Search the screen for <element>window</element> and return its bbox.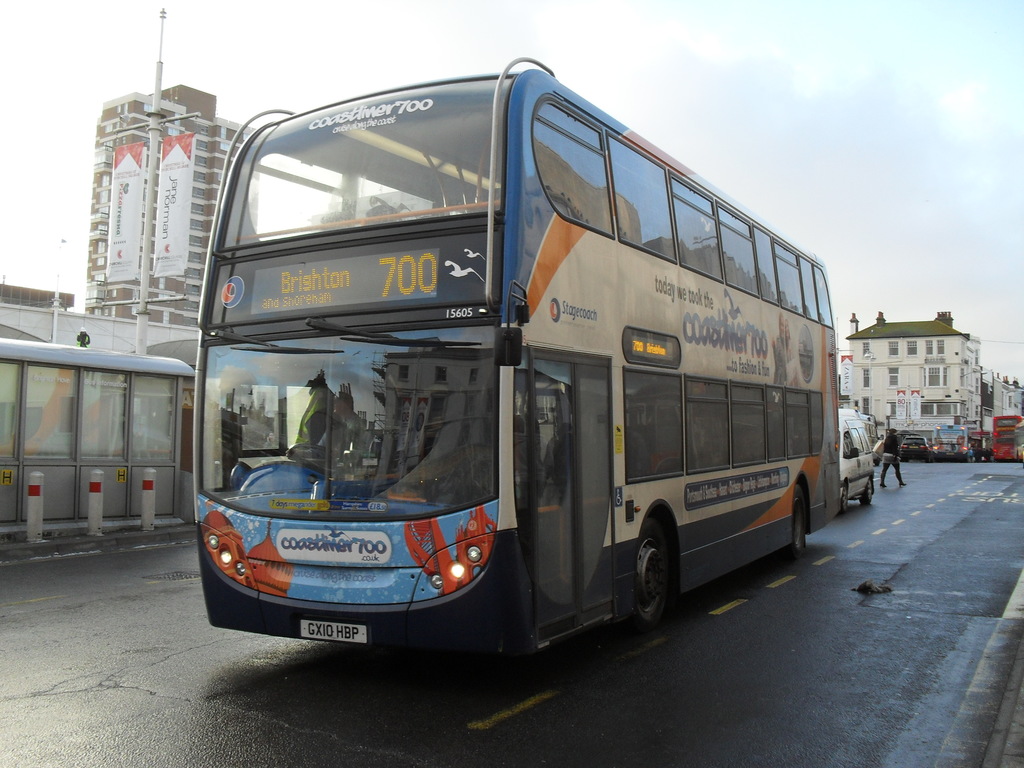
Found: BBox(684, 376, 732, 474).
